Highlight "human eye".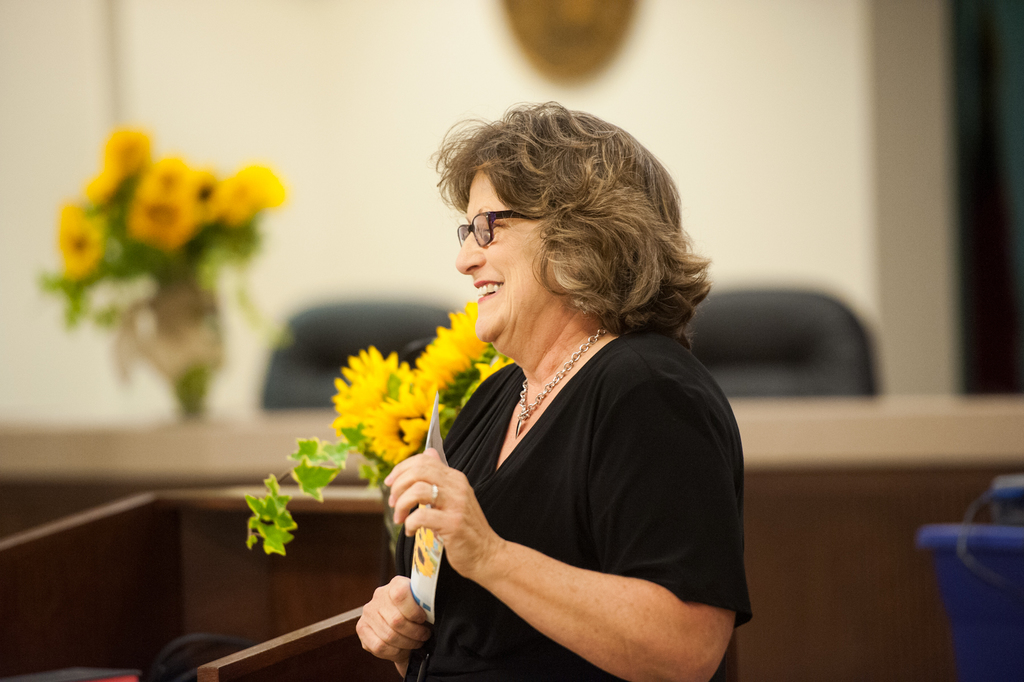
Highlighted region: 479,215,507,242.
